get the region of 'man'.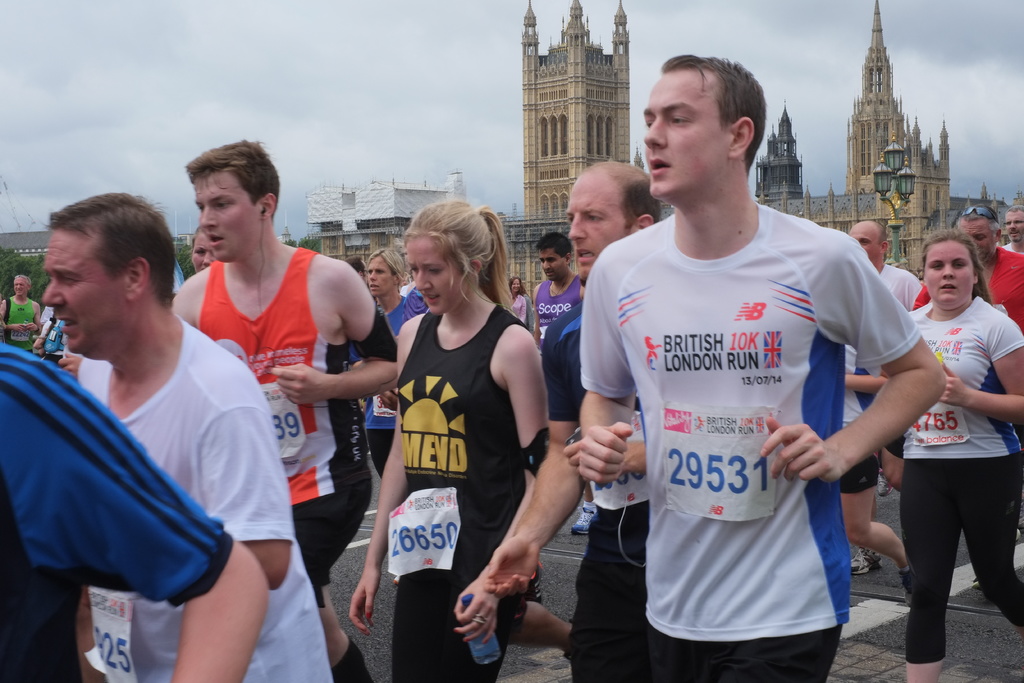
rect(916, 199, 1023, 441).
